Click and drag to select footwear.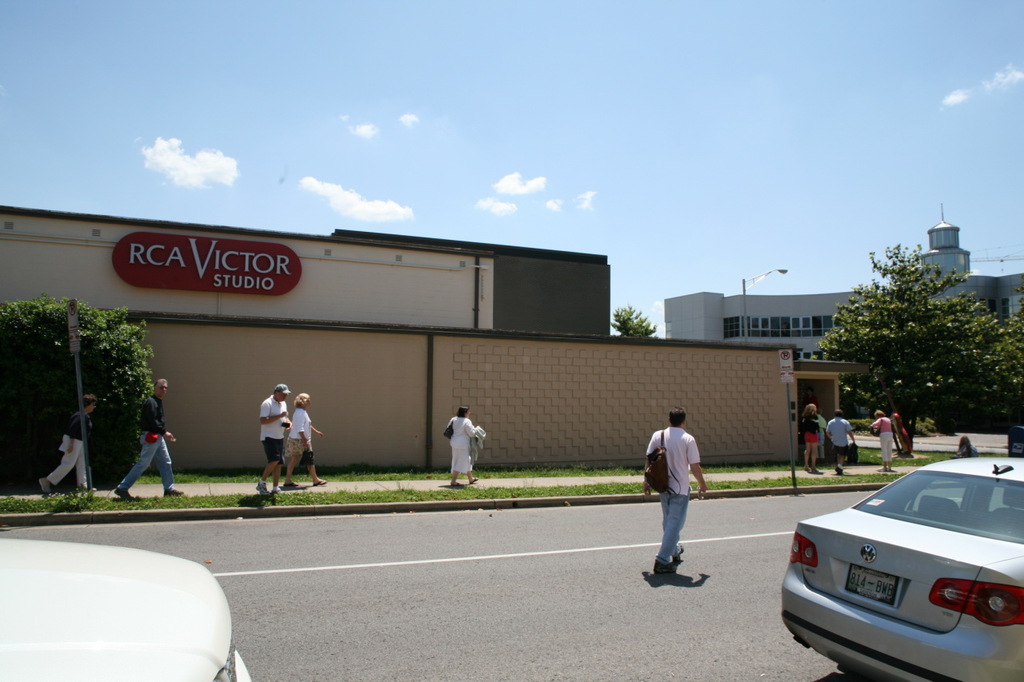
Selection: select_region(803, 466, 823, 477).
